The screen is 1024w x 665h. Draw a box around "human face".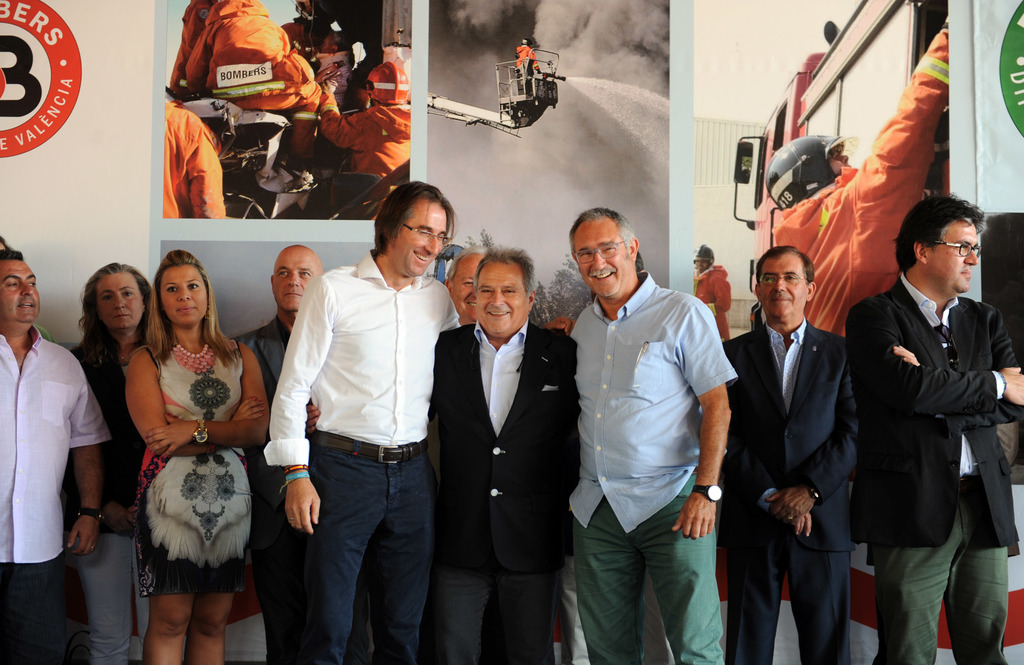
[273, 245, 320, 316].
